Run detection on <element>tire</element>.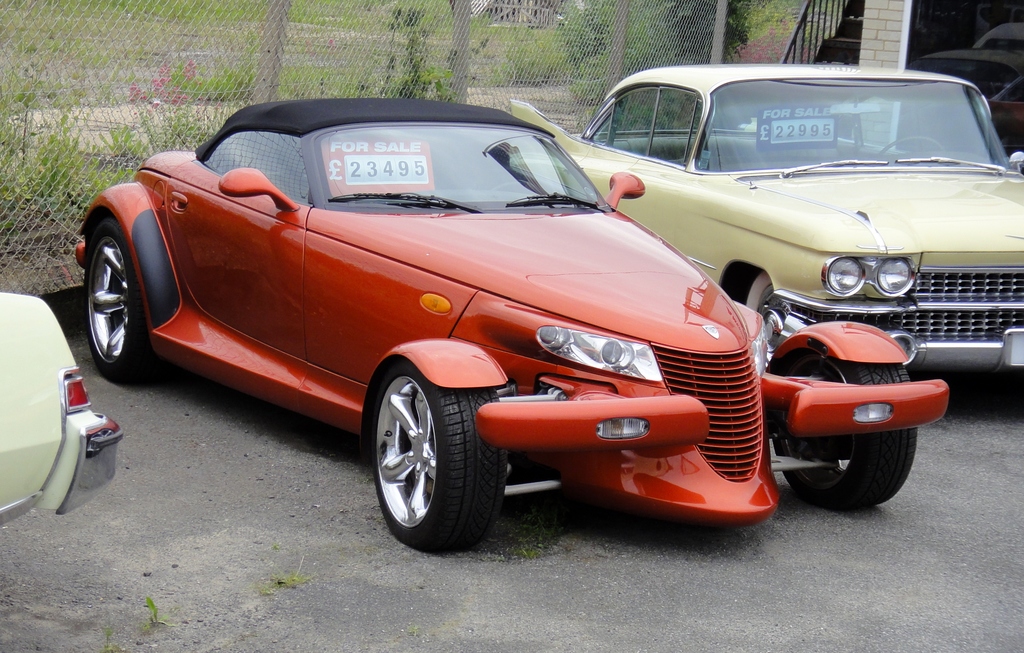
Result: (362, 355, 512, 556).
